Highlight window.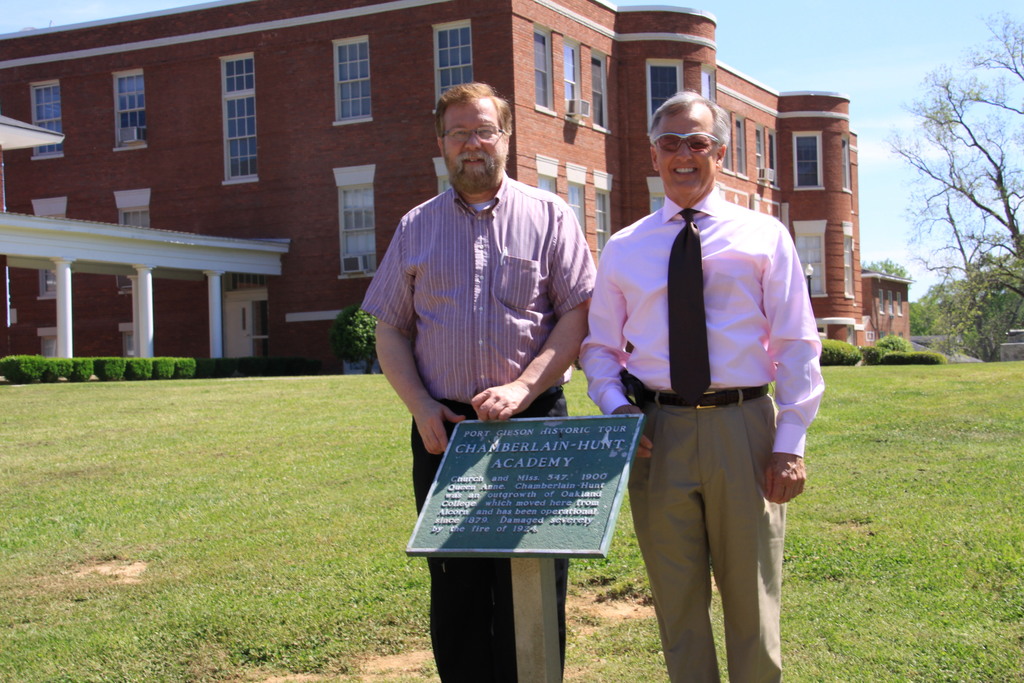
Highlighted region: bbox=[33, 88, 63, 158].
